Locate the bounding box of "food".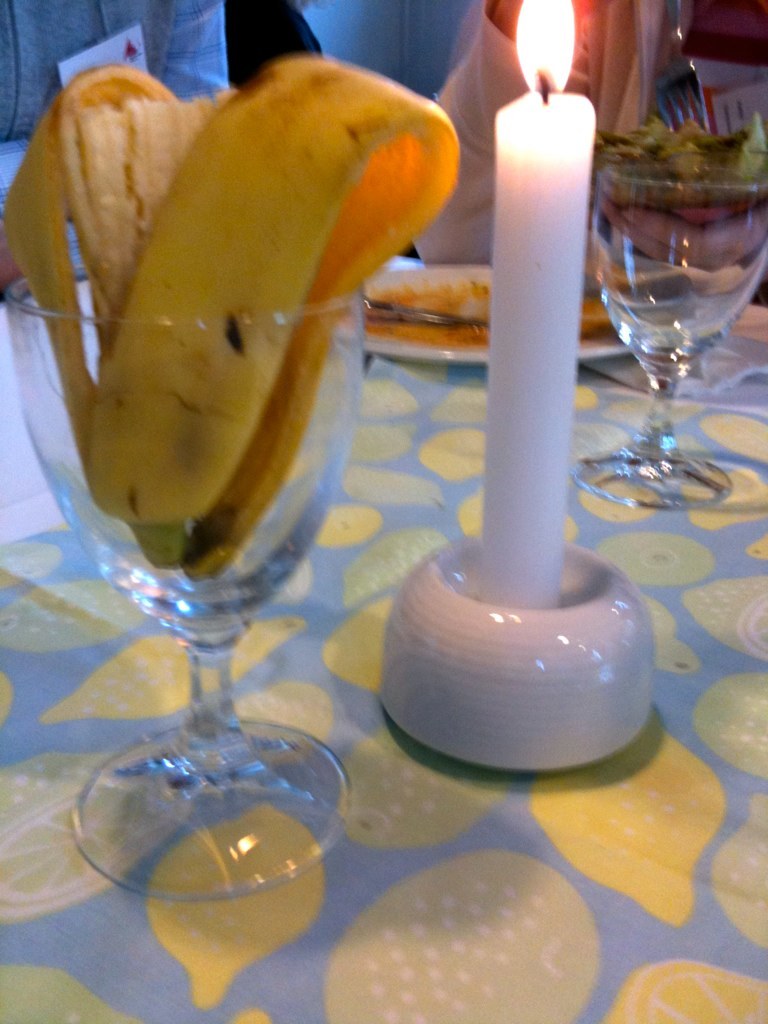
Bounding box: (left=577, top=297, right=620, bottom=344).
